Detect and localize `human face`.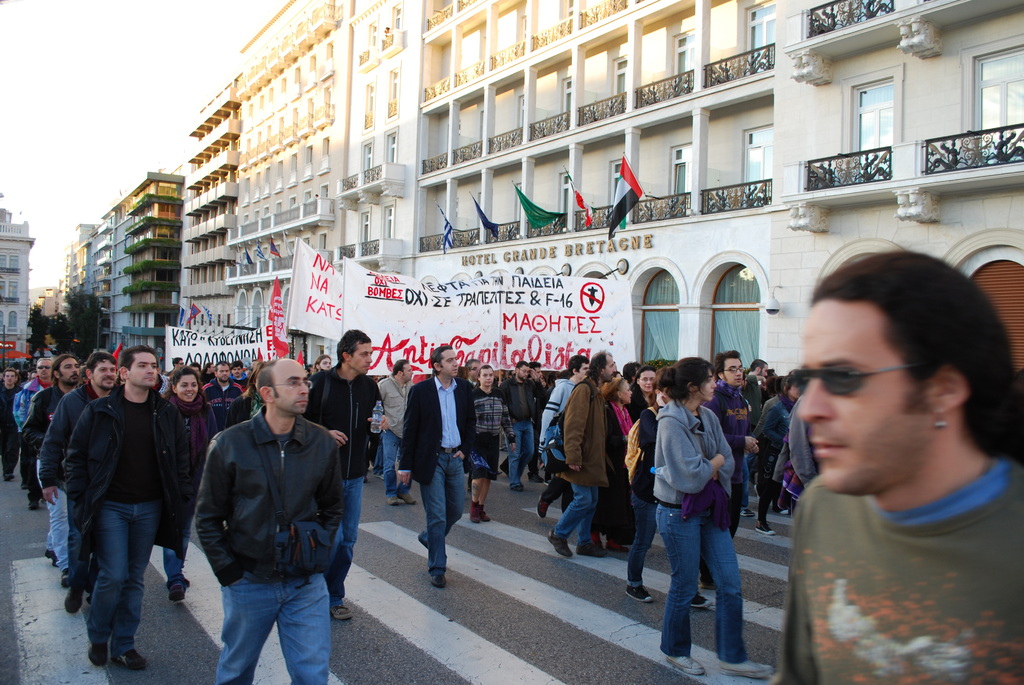
Localized at x1=725 y1=362 x2=744 y2=382.
